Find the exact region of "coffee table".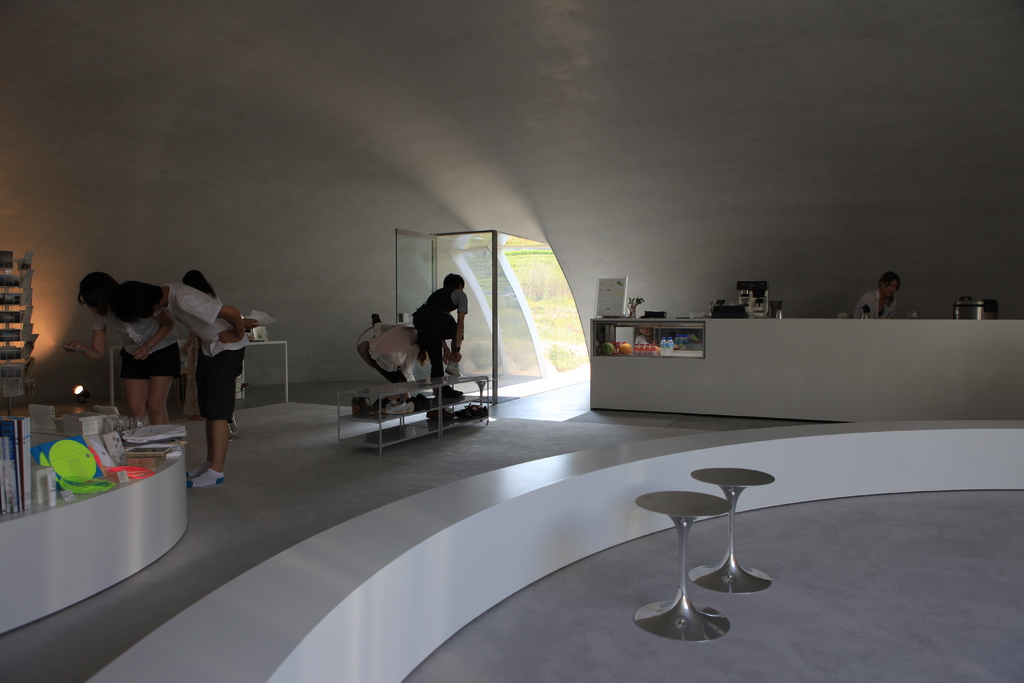
Exact region: (689,463,771,596).
